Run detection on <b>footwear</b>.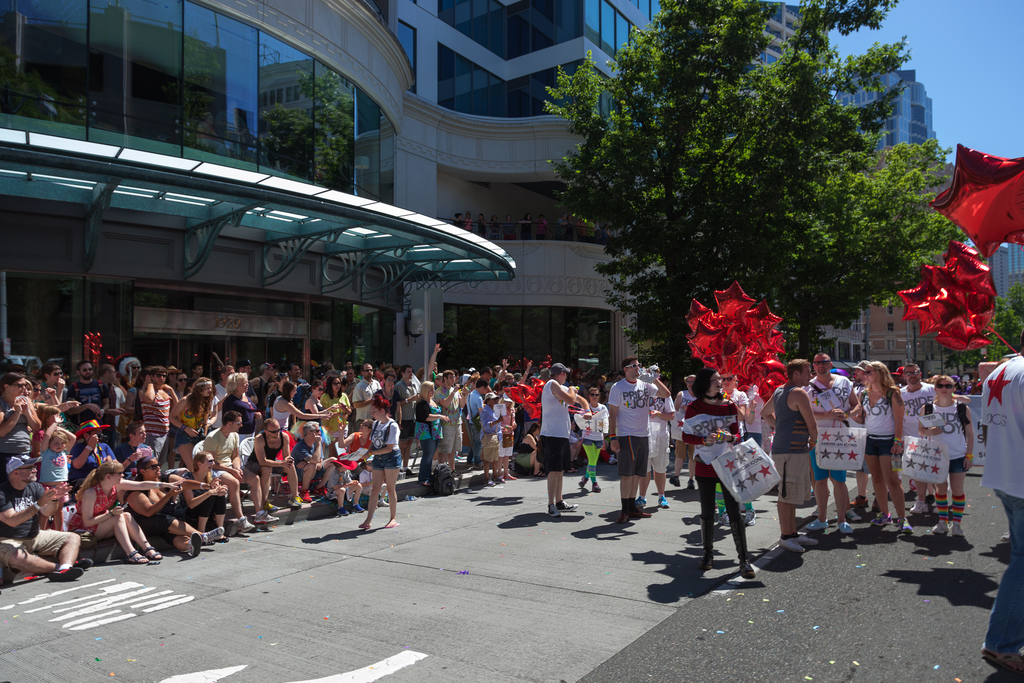
Result: [x1=201, y1=528, x2=222, y2=541].
